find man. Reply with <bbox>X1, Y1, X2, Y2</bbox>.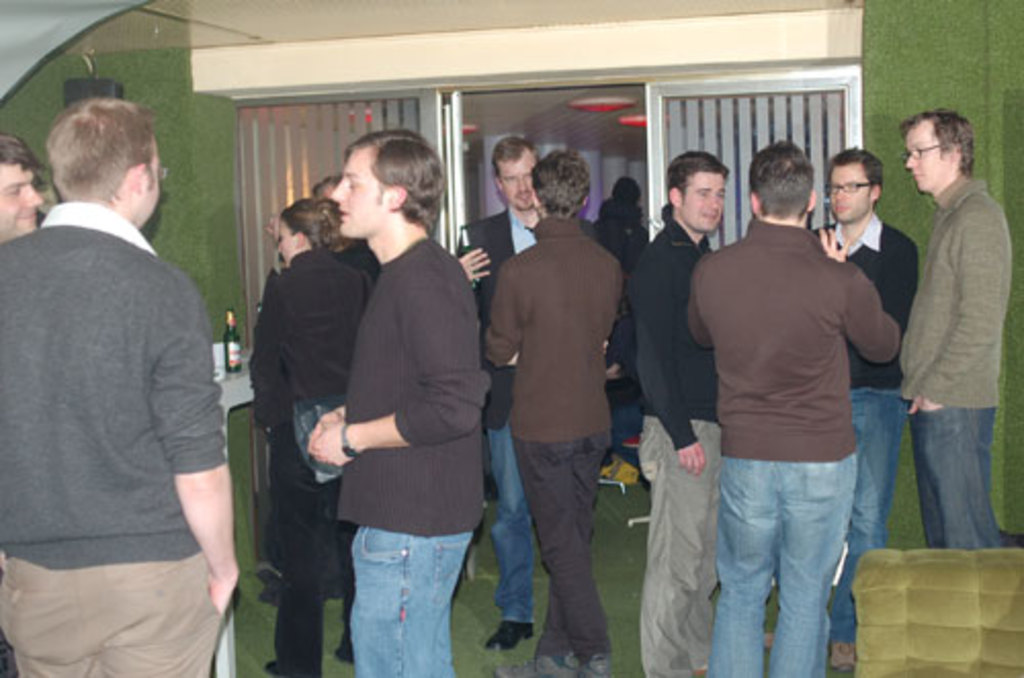
<bbox>0, 133, 45, 244</bbox>.
